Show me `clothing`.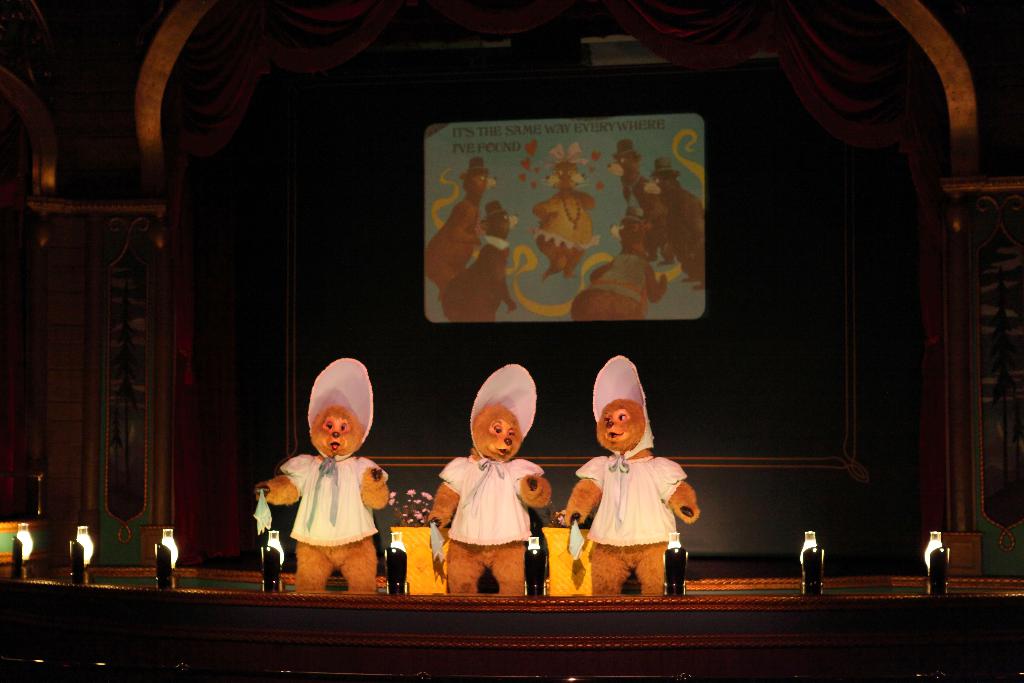
`clothing` is here: [532,194,620,265].
